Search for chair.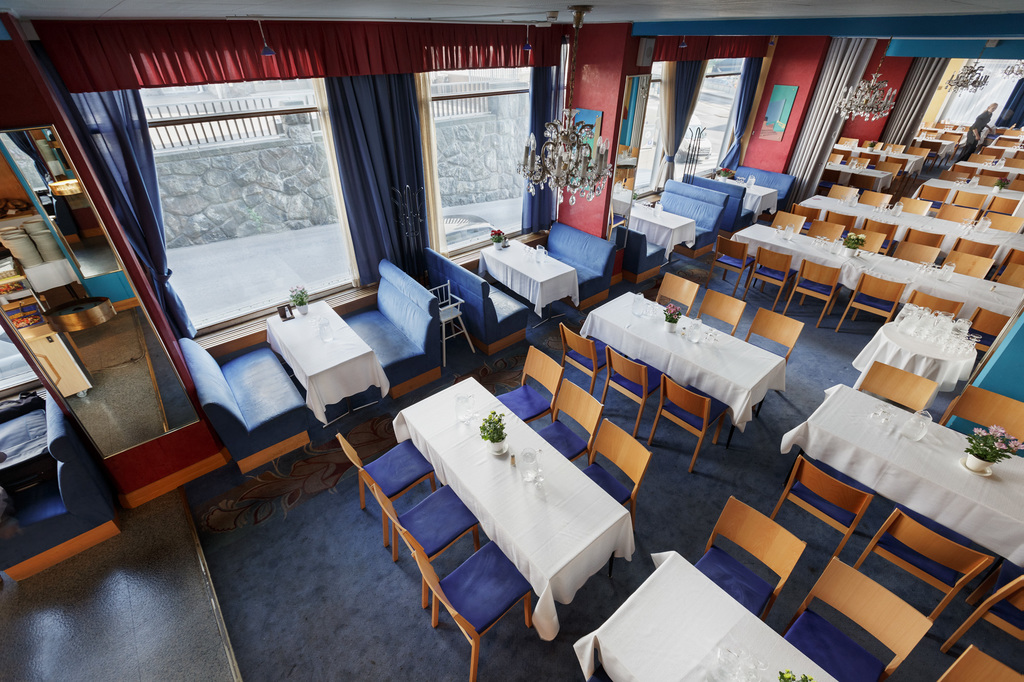
Found at 886,150,909,182.
